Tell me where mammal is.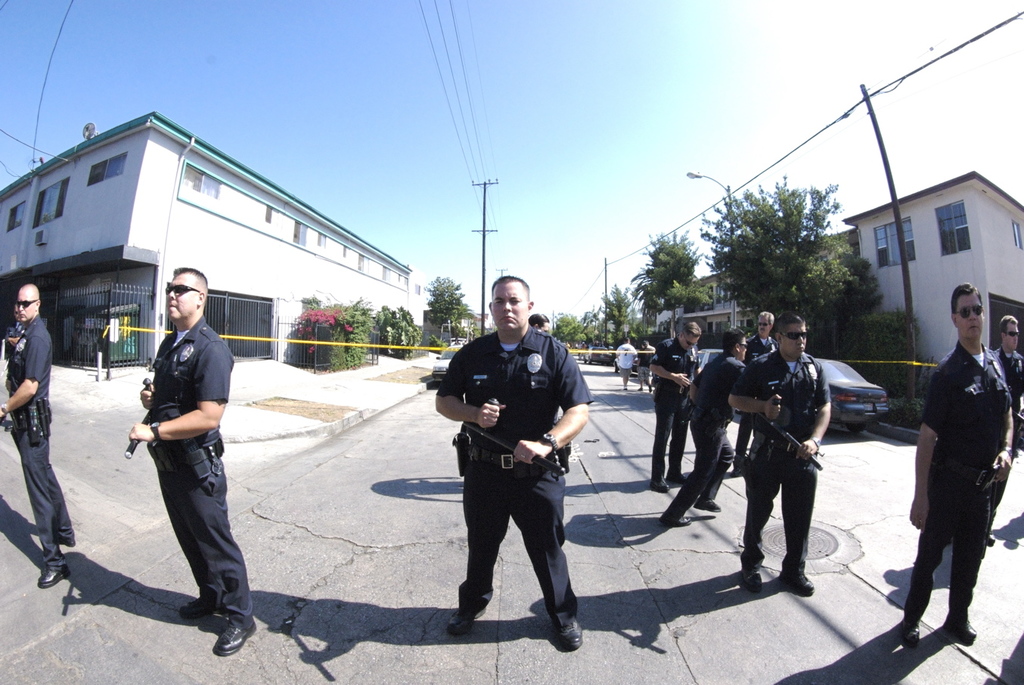
mammal is at BBox(986, 314, 1023, 543).
